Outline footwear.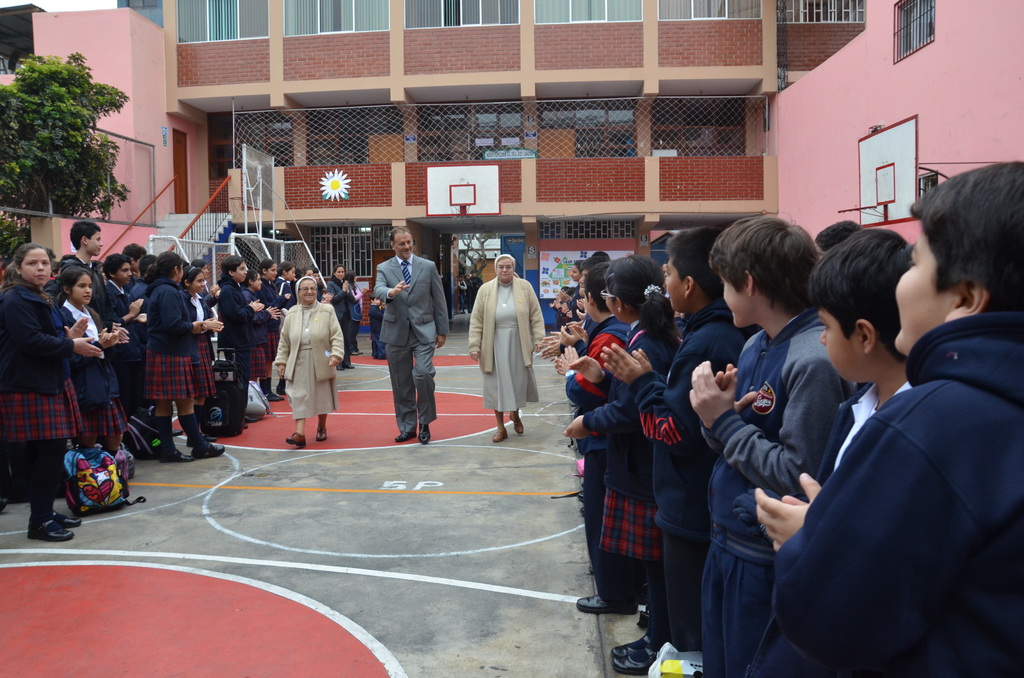
Outline: pyautogui.locateOnScreen(509, 415, 520, 435).
